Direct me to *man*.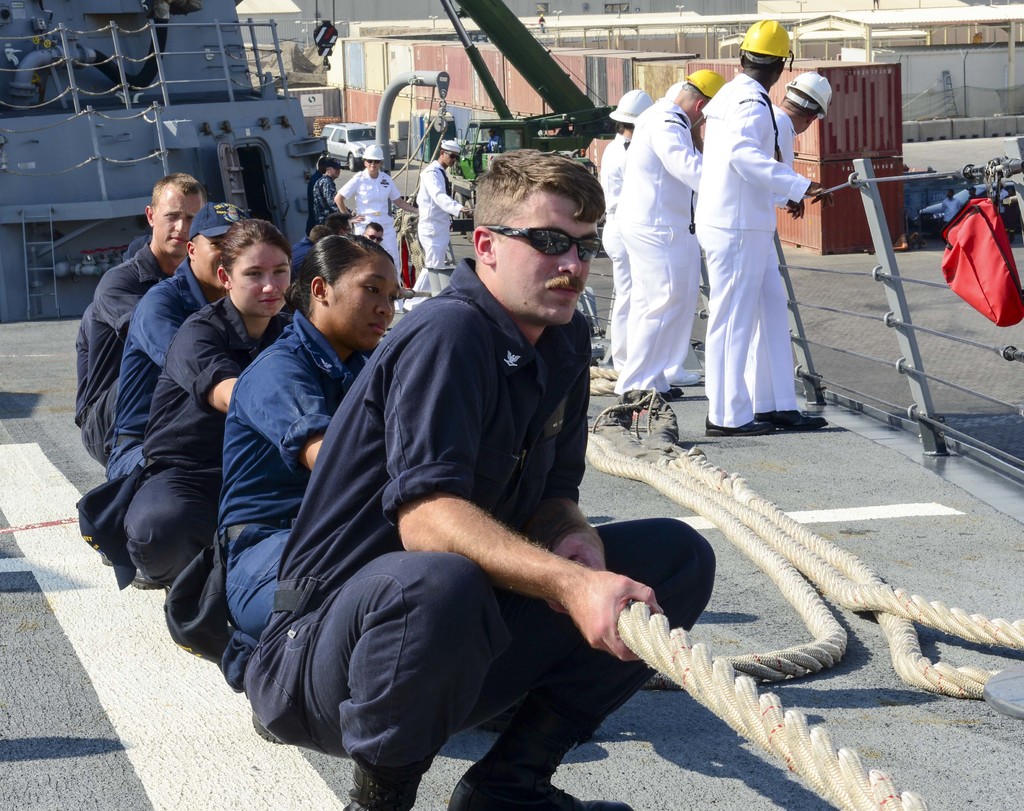
Direction: <bbox>965, 186, 979, 201</bbox>.
